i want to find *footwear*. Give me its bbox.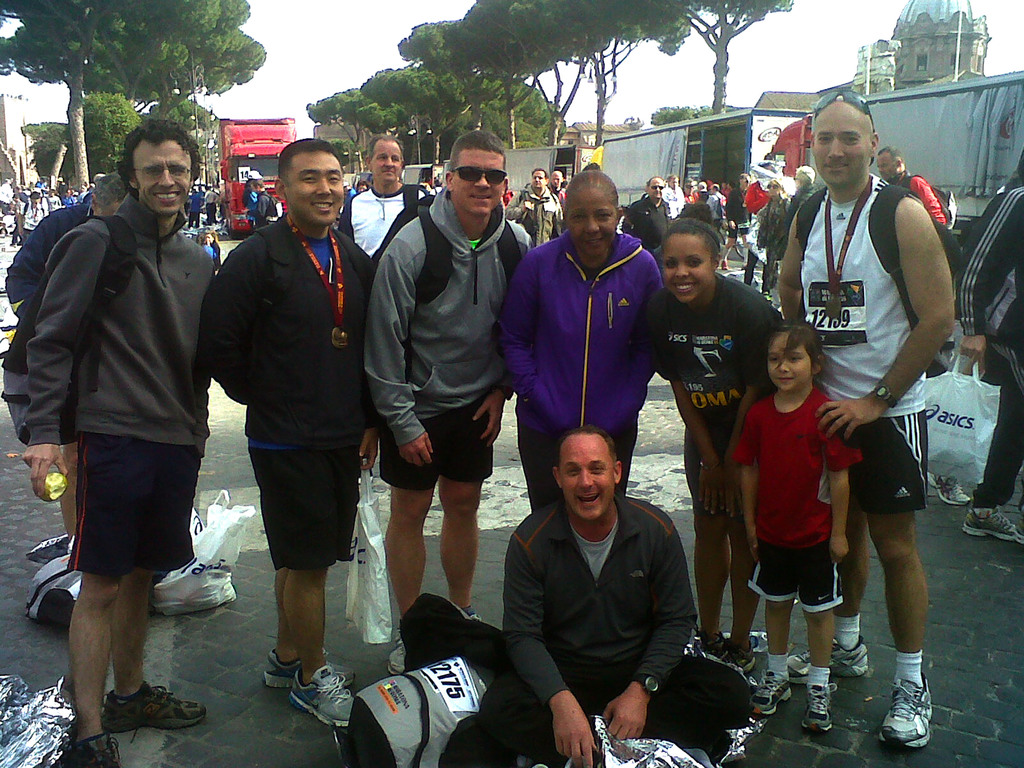
{"left": 463, "top": 610, "right": 481, "bottom": 624}.
